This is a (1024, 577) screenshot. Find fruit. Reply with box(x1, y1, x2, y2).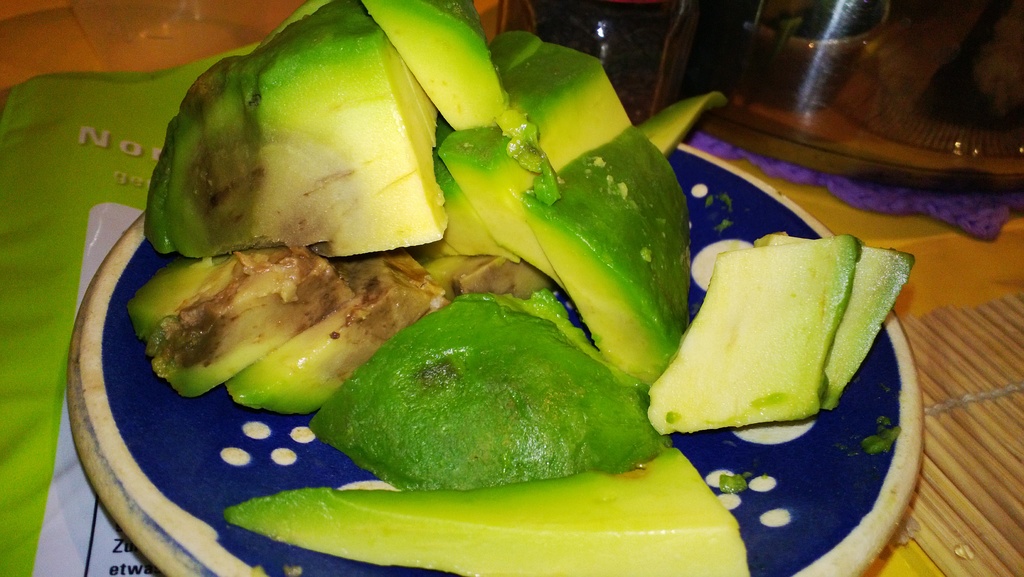
box(536, 128, 694, 387).
